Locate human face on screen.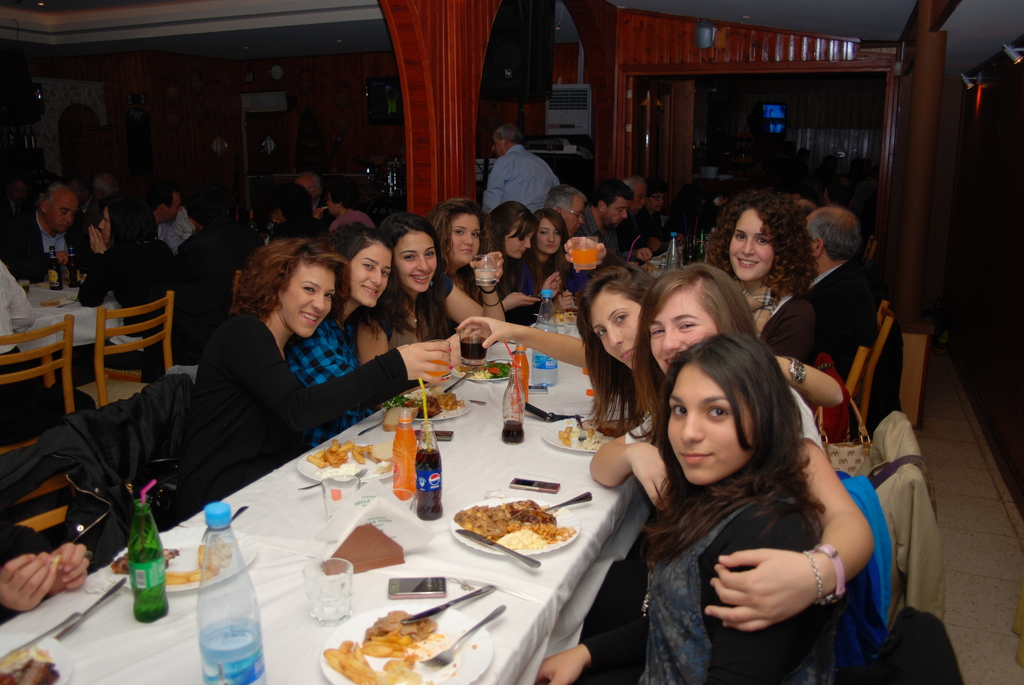
On screen at 663, 359, 751, 487.
